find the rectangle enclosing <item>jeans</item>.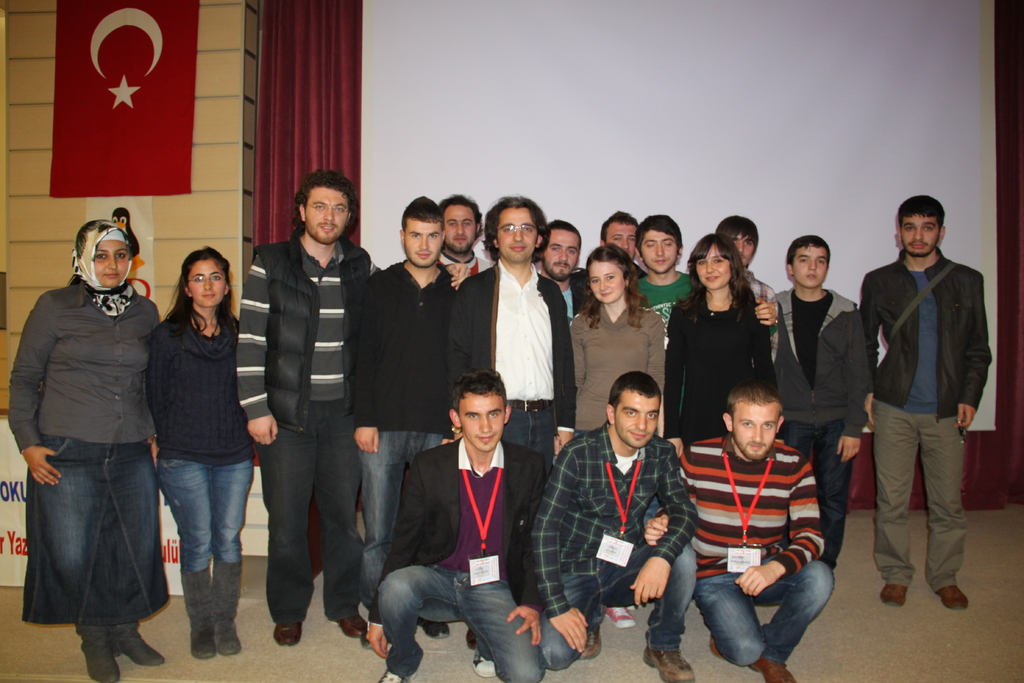
<region>698, 556, 834, 667</region>.
